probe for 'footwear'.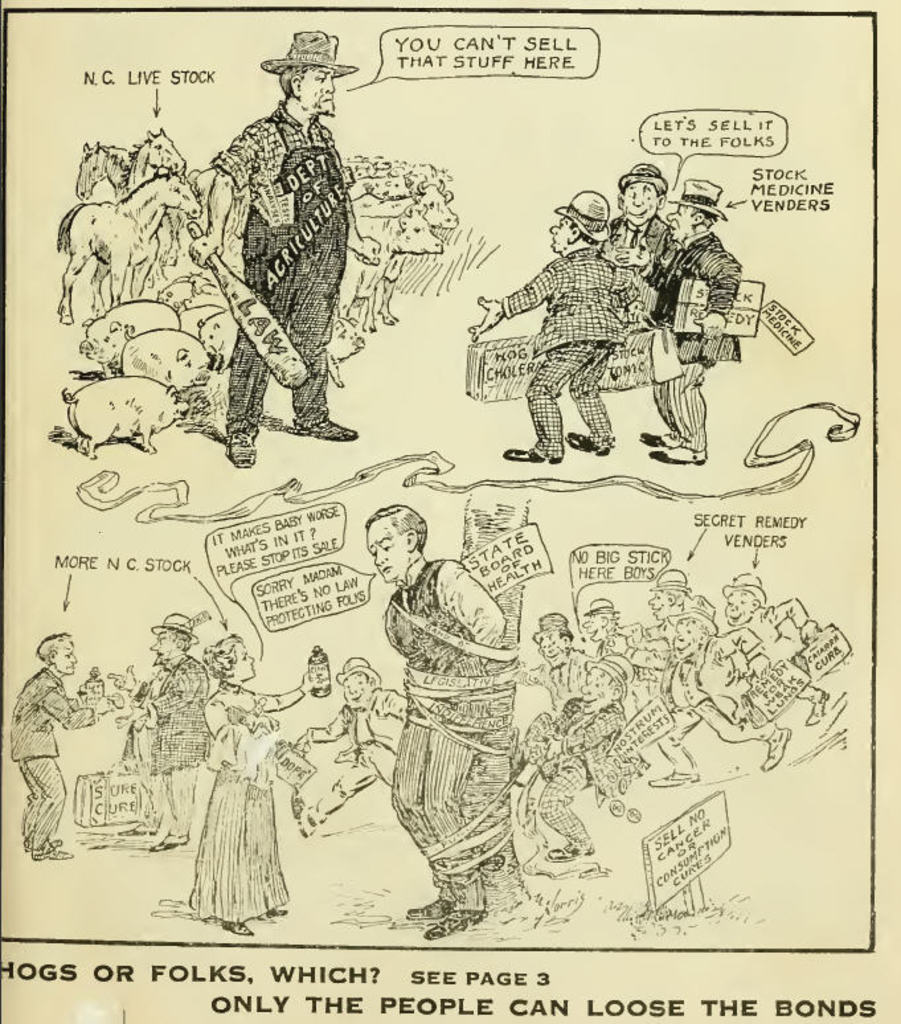
Probe result: rect(401, 889, 445, 938).
